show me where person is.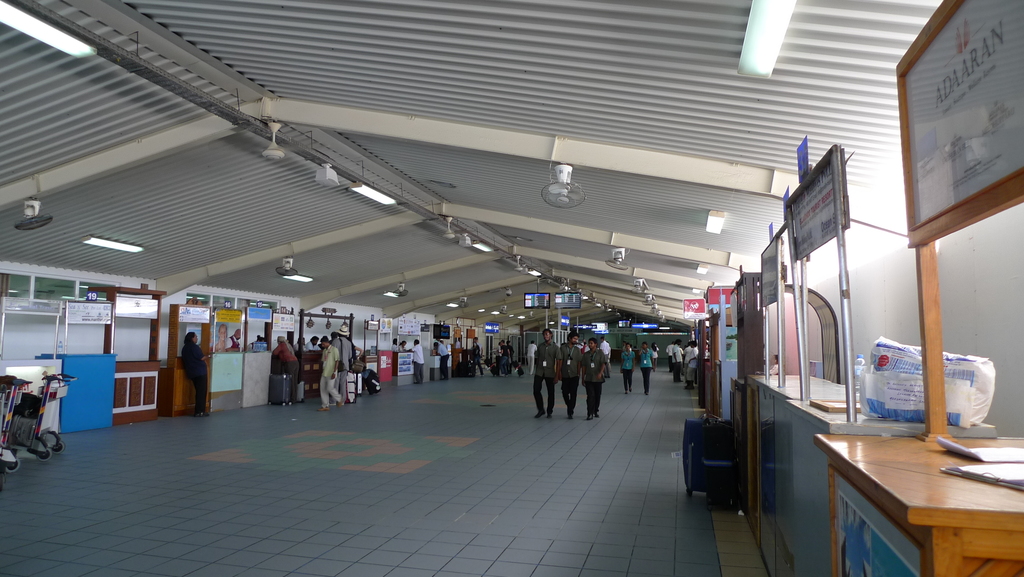
person is at l=441, t=341, r=449, b=377.
